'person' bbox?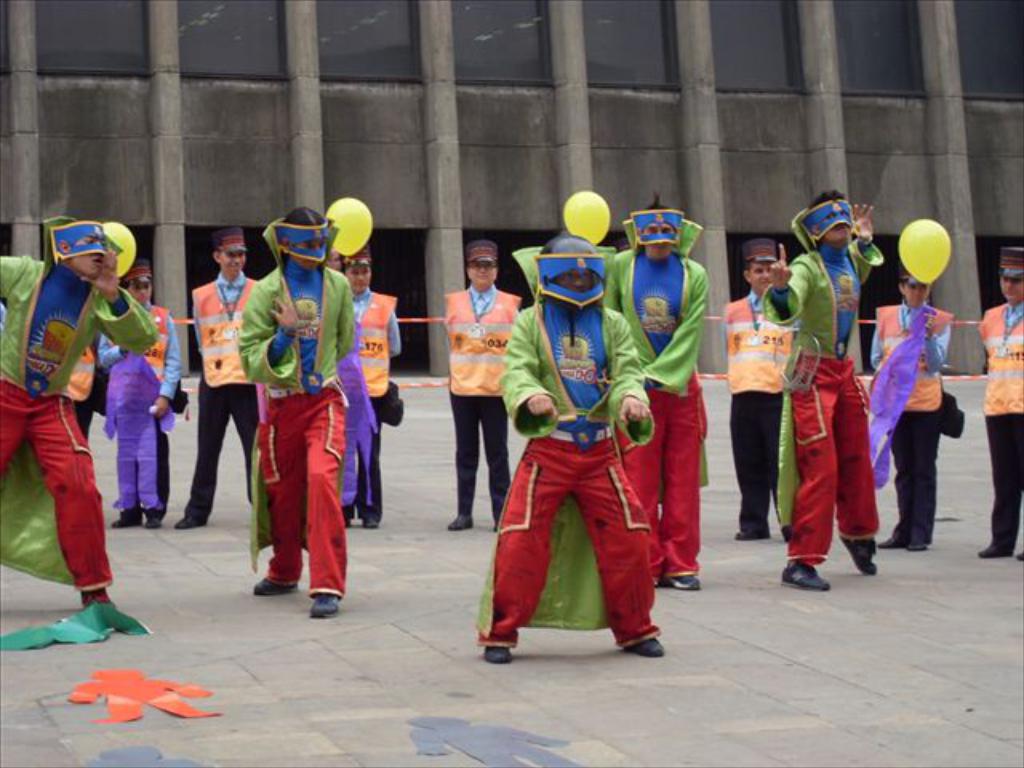
(left=474, top=237, right=666, bottom=659)
